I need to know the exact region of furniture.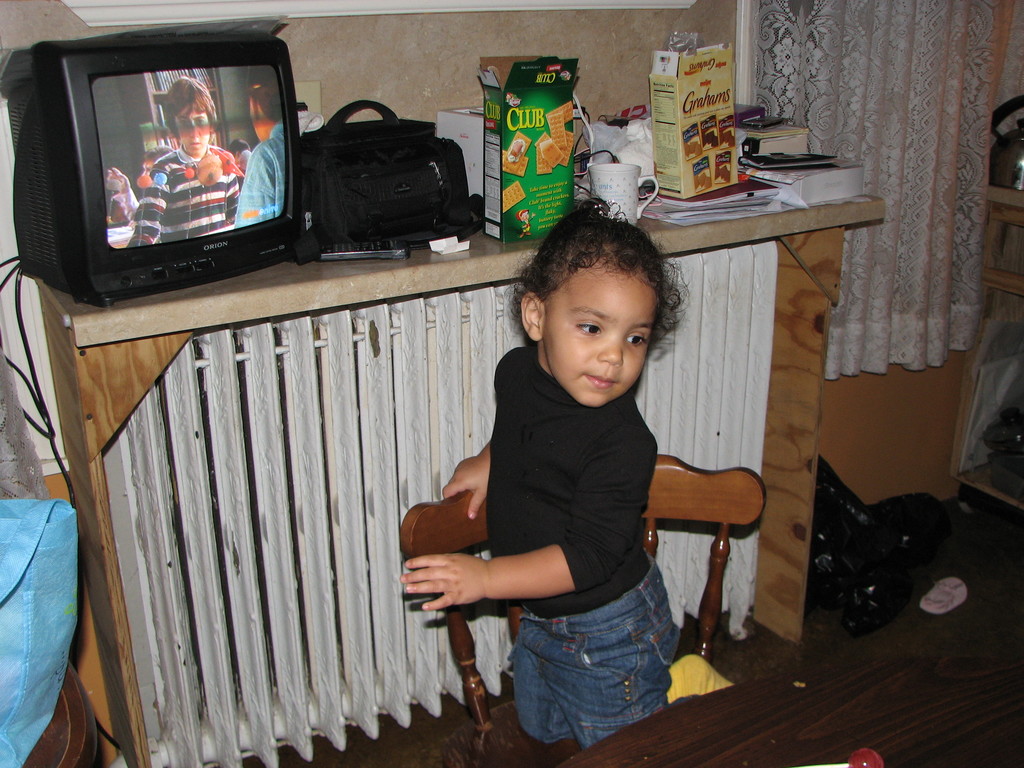
Region: l=33, t=191, r=885, b=767.
